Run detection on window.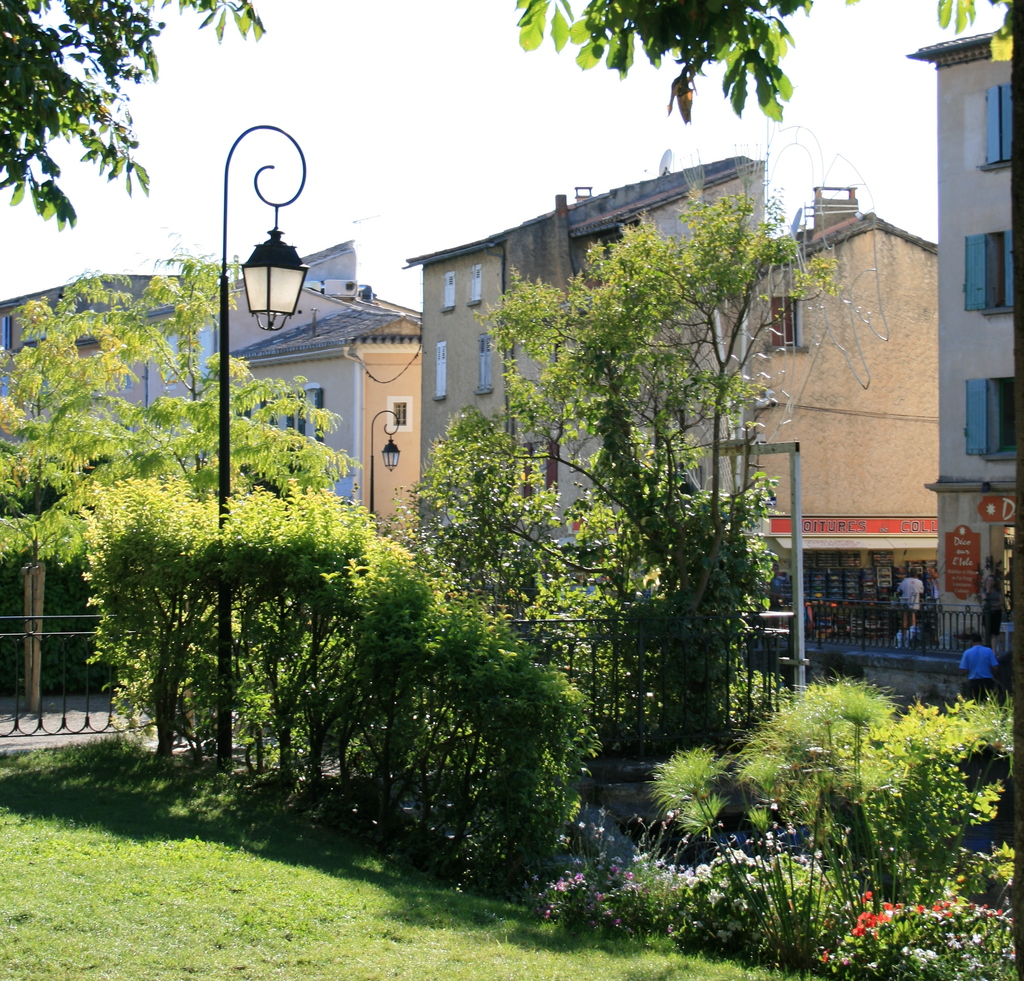
Result: x1=387 y1=394 x2=411 y2=429.
